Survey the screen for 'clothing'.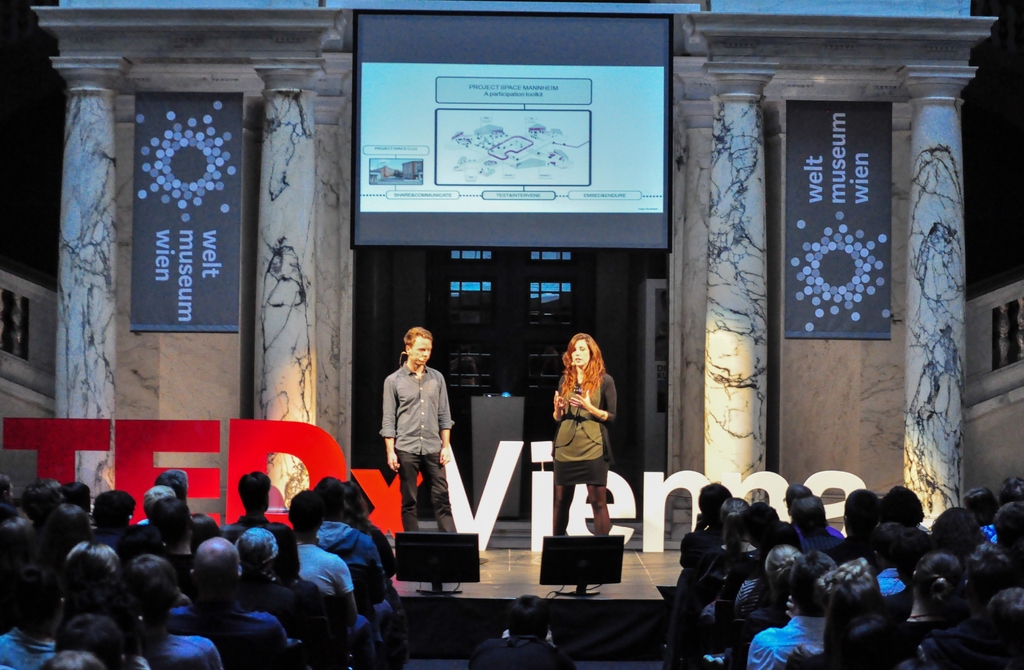
Survey found: locate(0, 502, 400, 669).
